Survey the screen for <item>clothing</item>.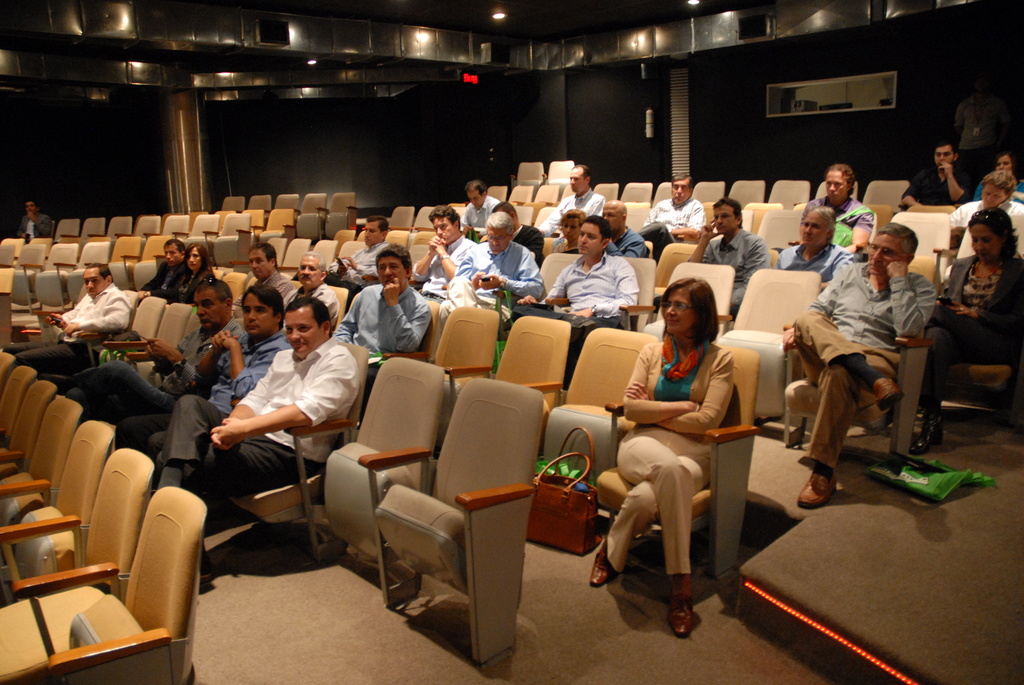
Survey found: (x1=536, y1=184, x2=605, y2=248).
